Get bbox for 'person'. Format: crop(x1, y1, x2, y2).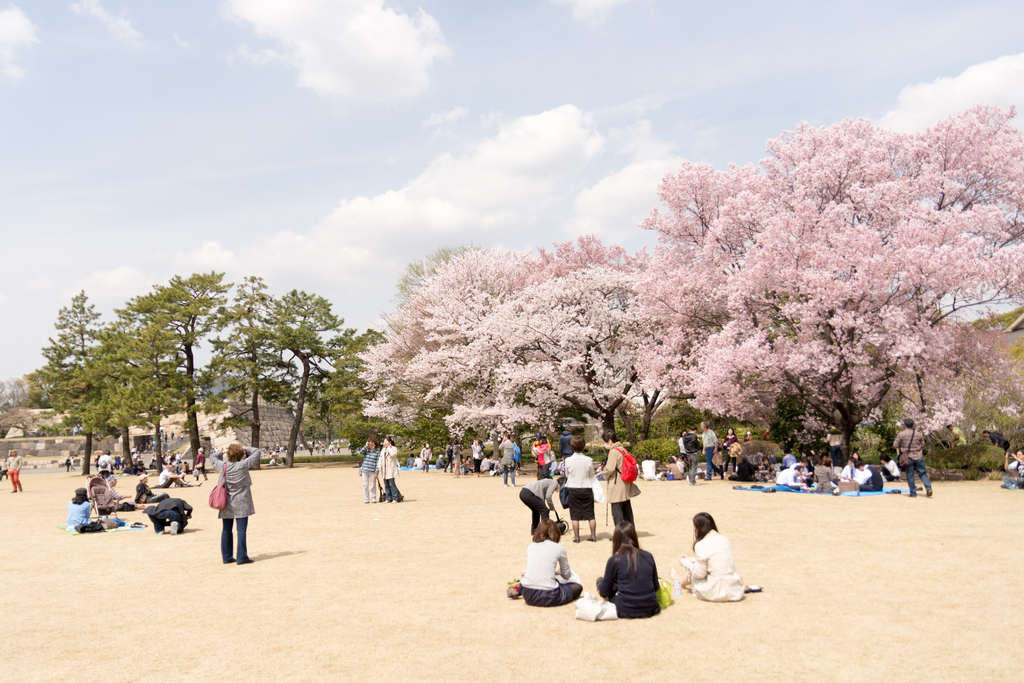
crop(74, 424, 76, 436).
